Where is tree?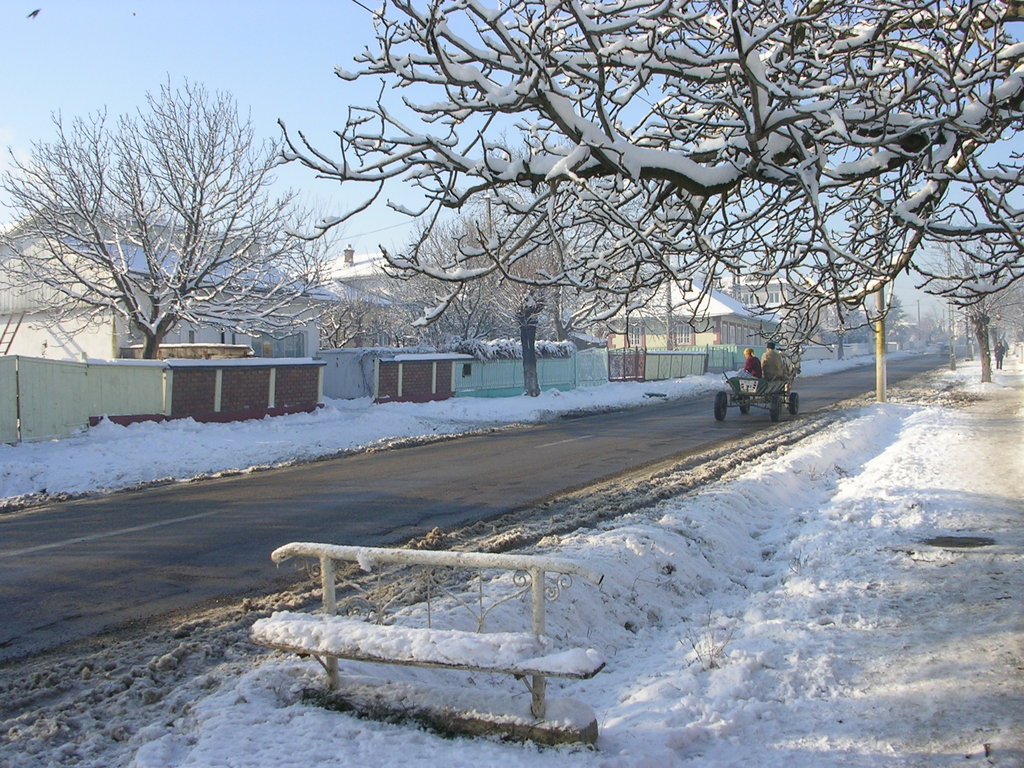
923,241,1023,383.
